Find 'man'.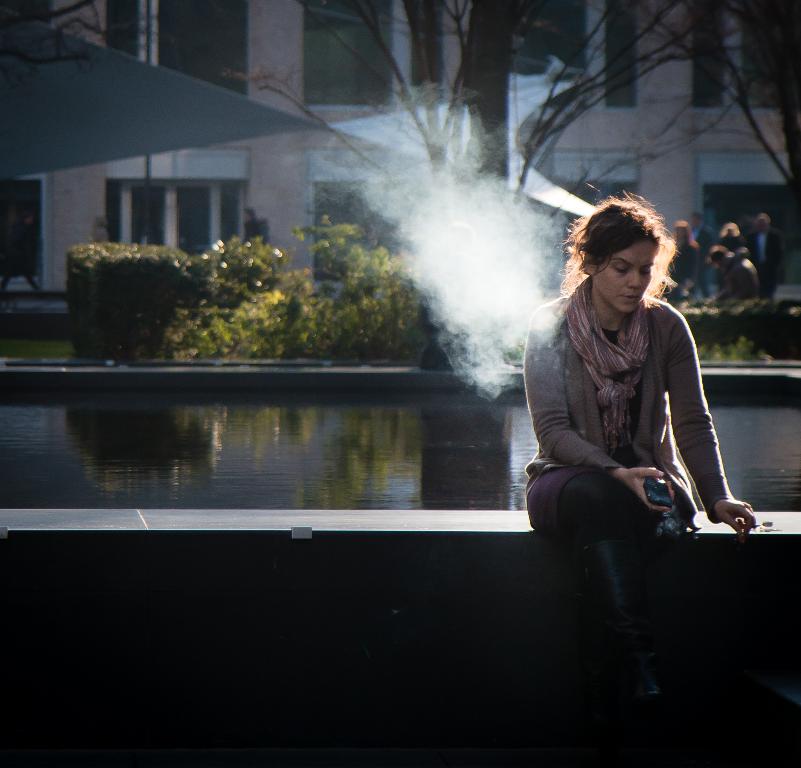
(686, 213, 718, 305).
